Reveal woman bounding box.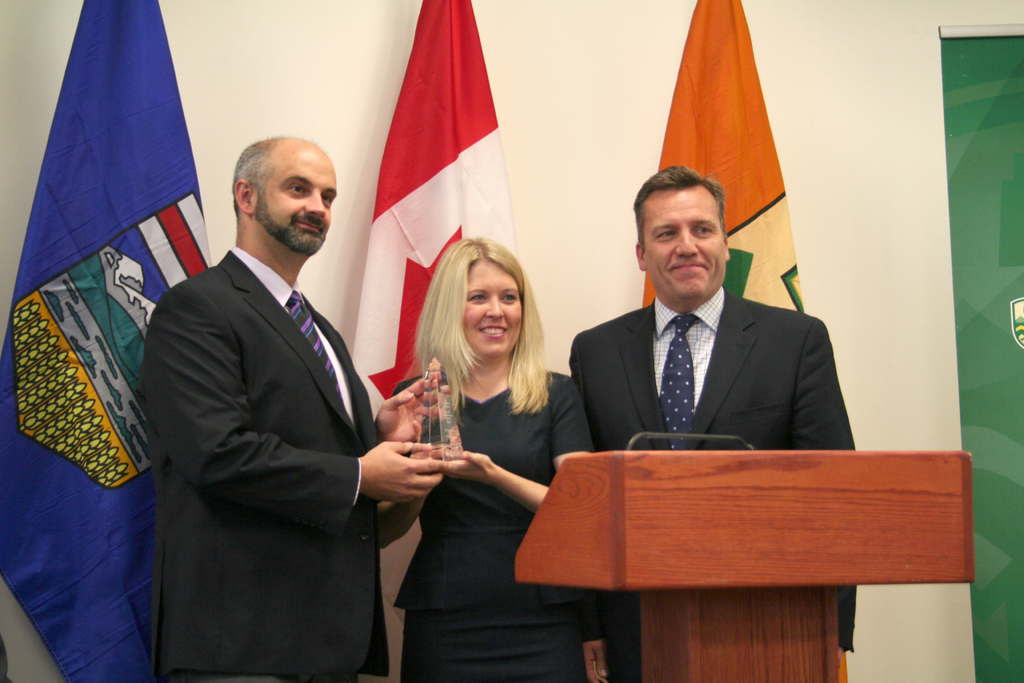
Revealed: (385,209,579,680).
